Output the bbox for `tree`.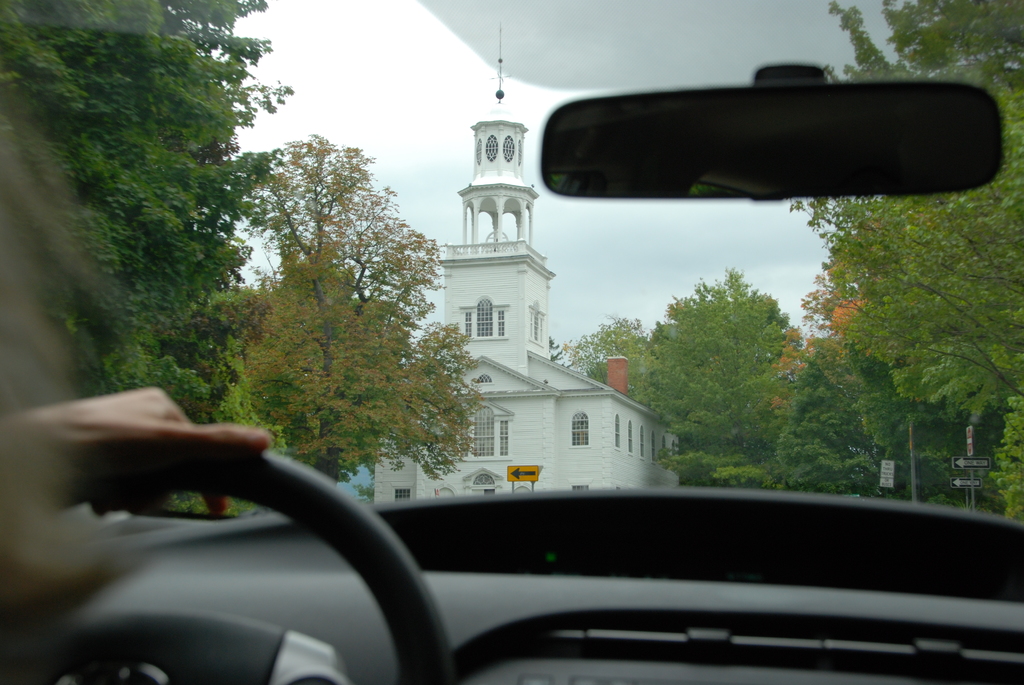
<region>788, 0, 1023, 515</region>.
